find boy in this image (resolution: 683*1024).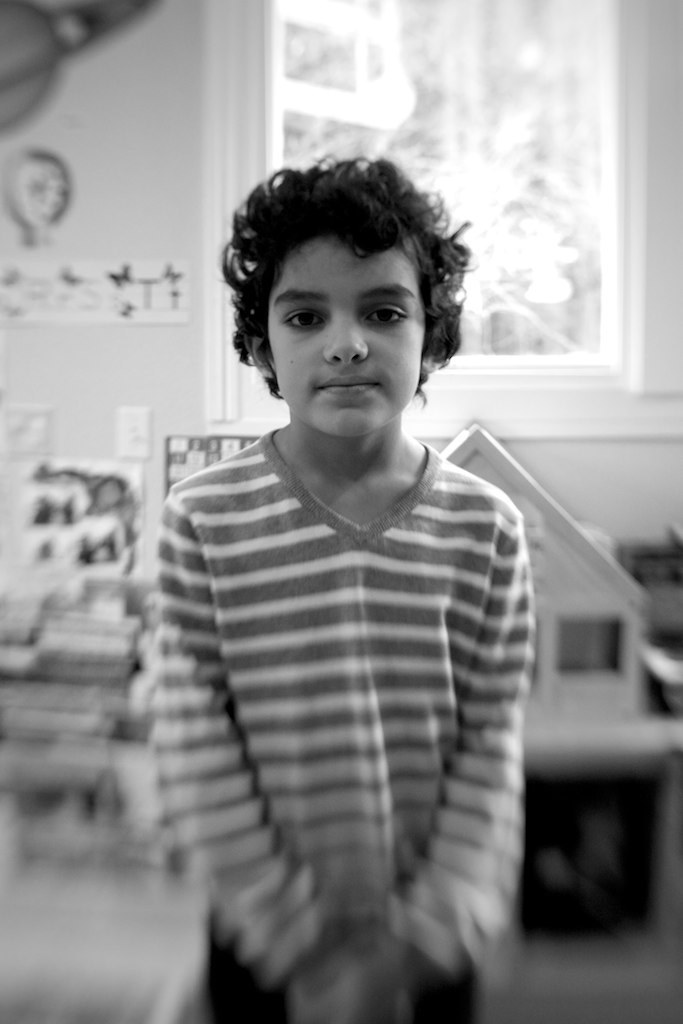
[158, 119, 550, 1023].
